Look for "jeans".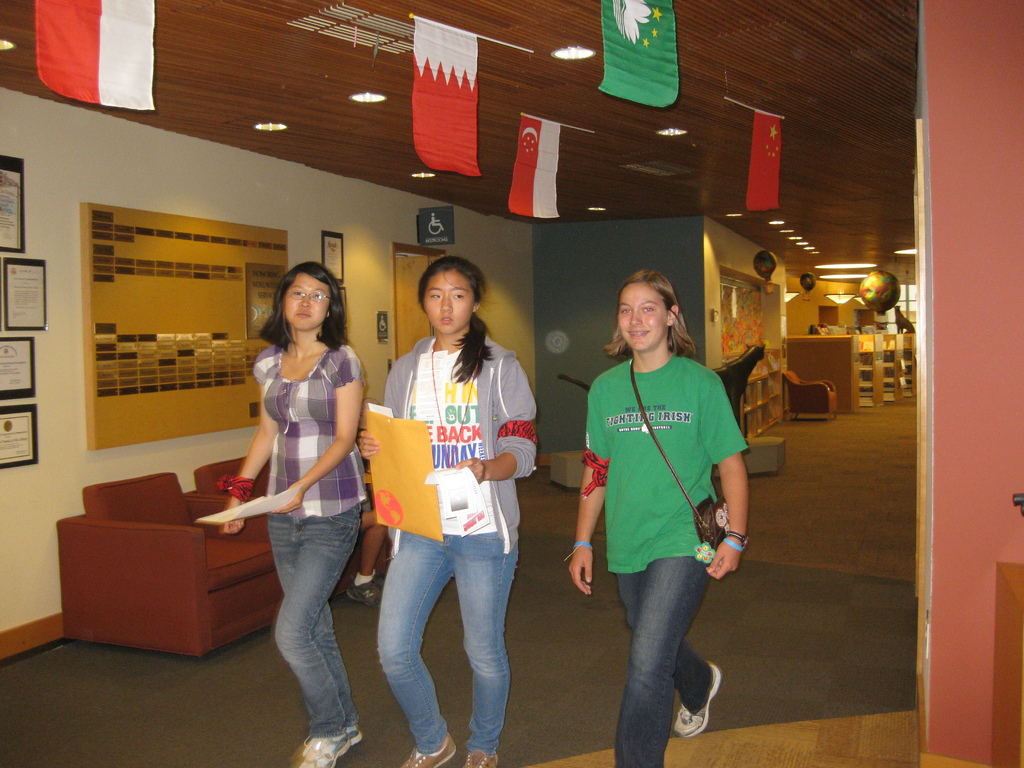
Found: 610,555,708,767.
